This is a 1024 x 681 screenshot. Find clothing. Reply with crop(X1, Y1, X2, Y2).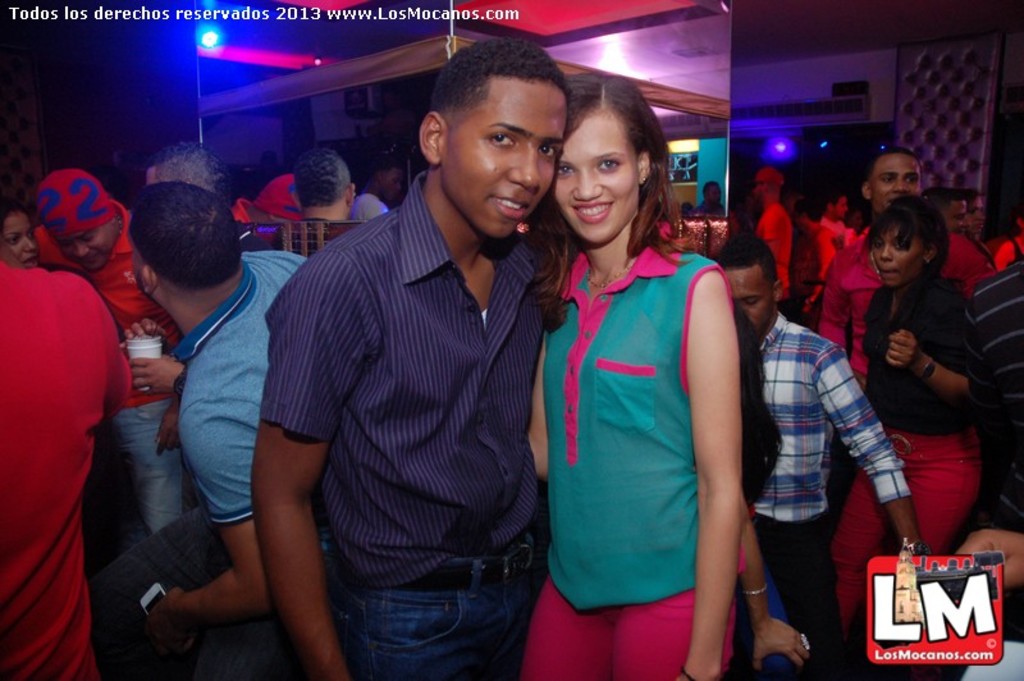
crop(826, 223, 886, 376).
